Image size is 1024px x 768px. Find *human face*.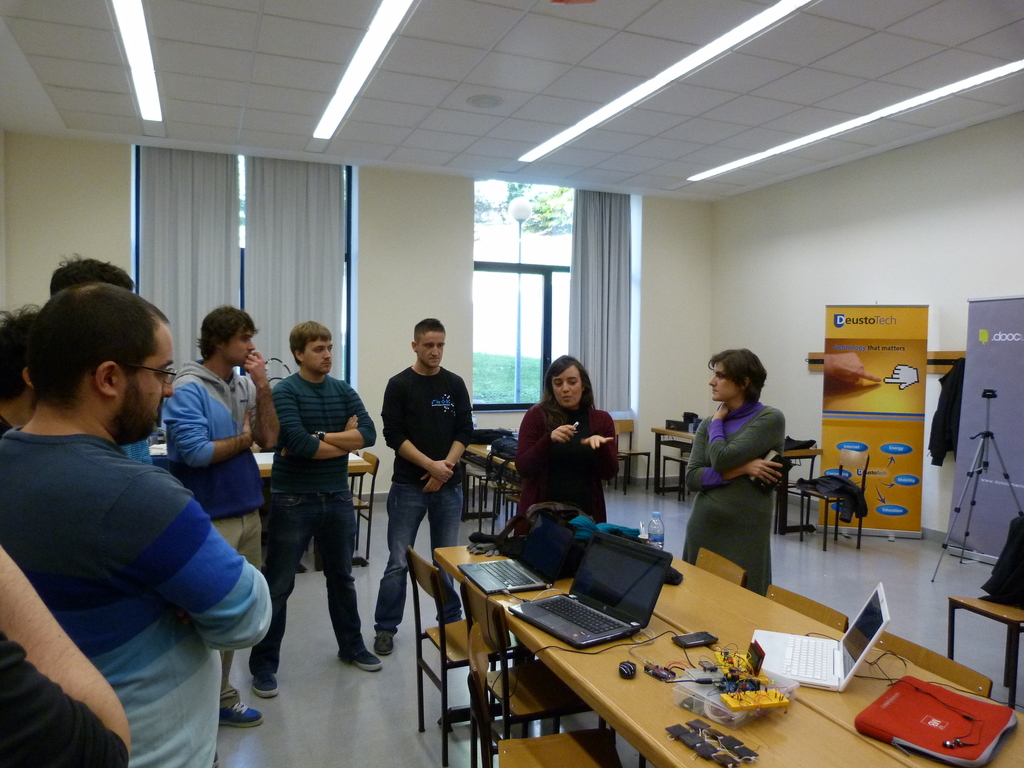
{"x1": 554, "y1": 373, "x2": 580, "y2": 410}.
